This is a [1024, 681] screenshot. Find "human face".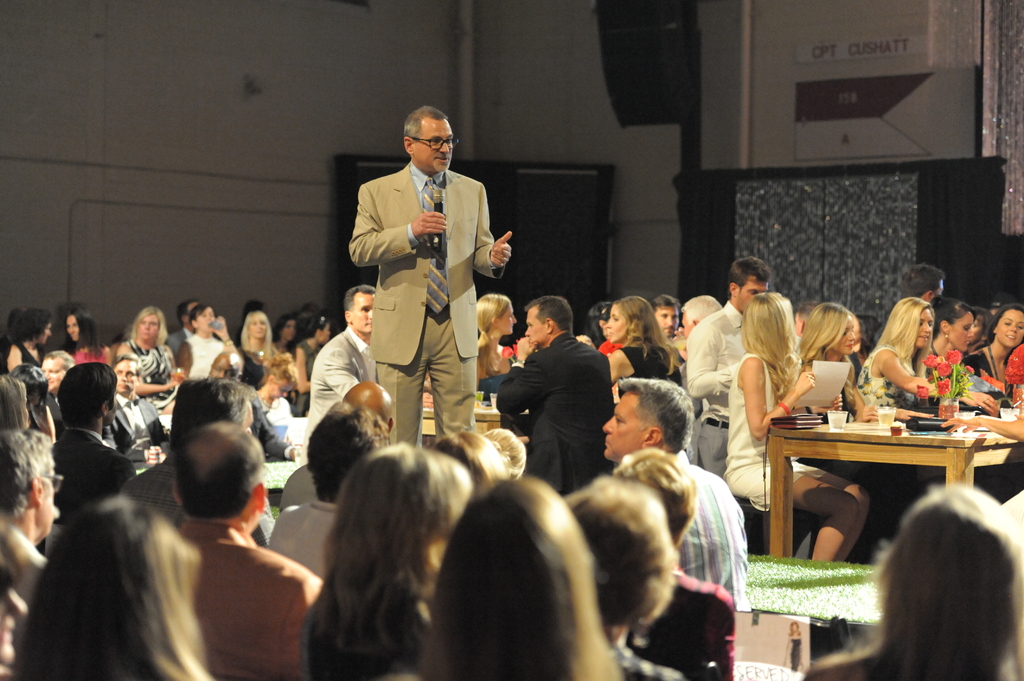
Bounding box: (x1=63, y1=310, x2=88, y2=348).
